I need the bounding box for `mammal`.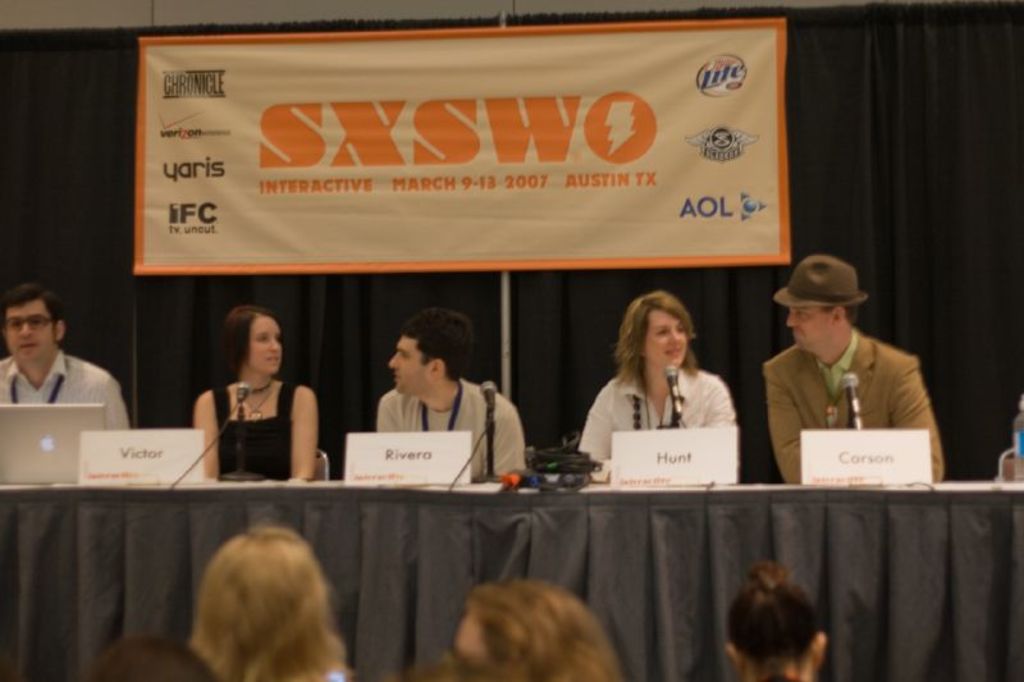
Here it is: x1=0 y1=288 x2=129 y2=435.
